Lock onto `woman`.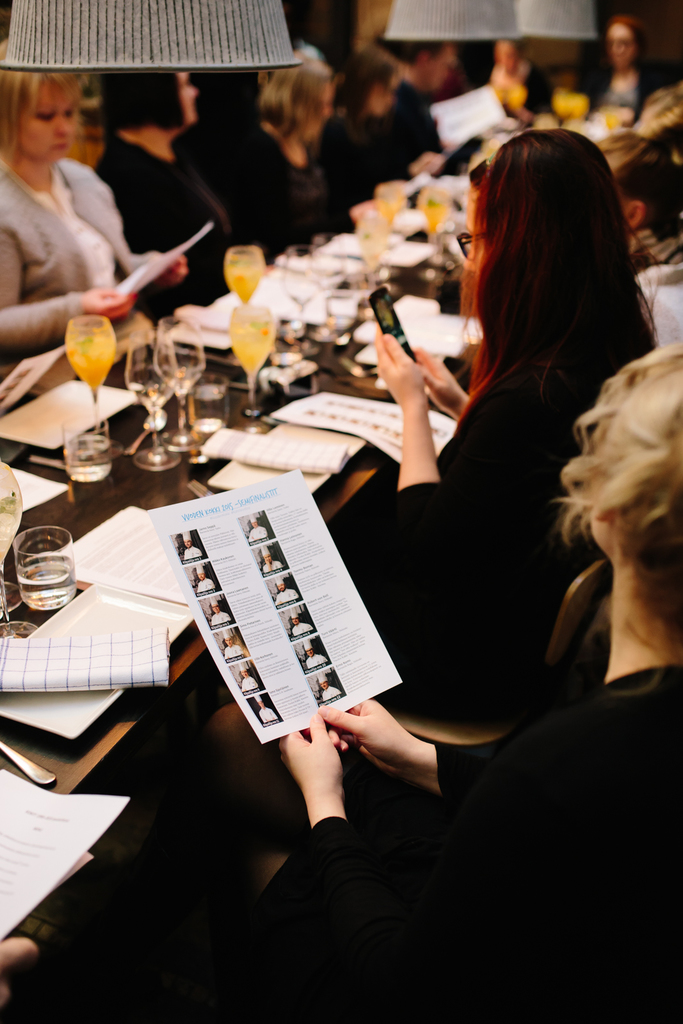
Locked: {"left": 242, "top": 340, "right": 682, "bottom": 1023}.
